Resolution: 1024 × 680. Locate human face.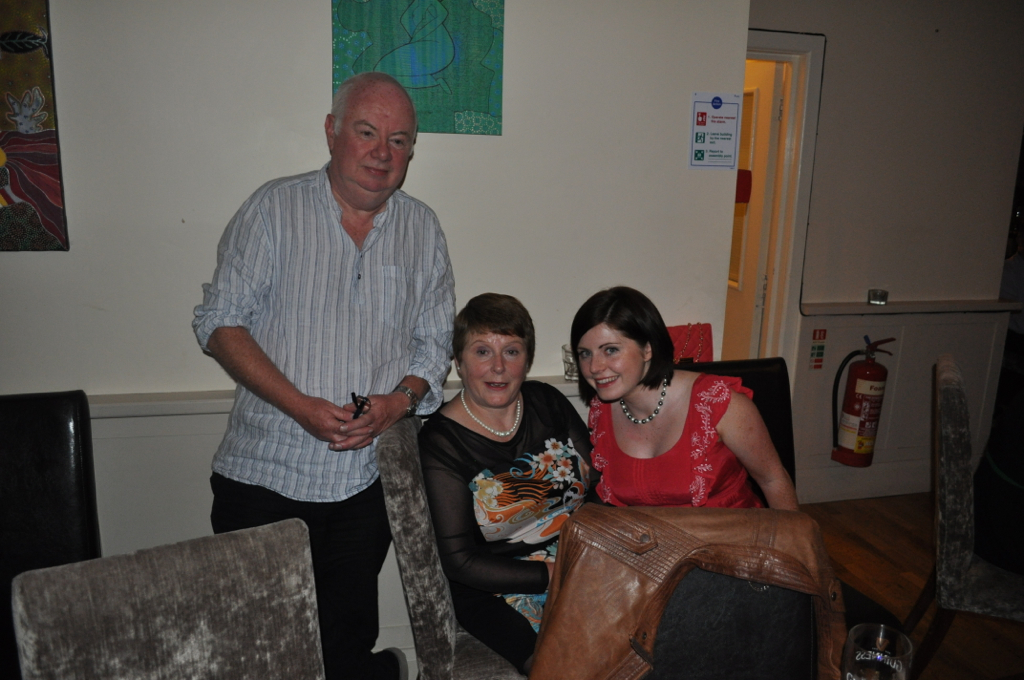
x1=461, y1=321, x2=527, y2=403.
